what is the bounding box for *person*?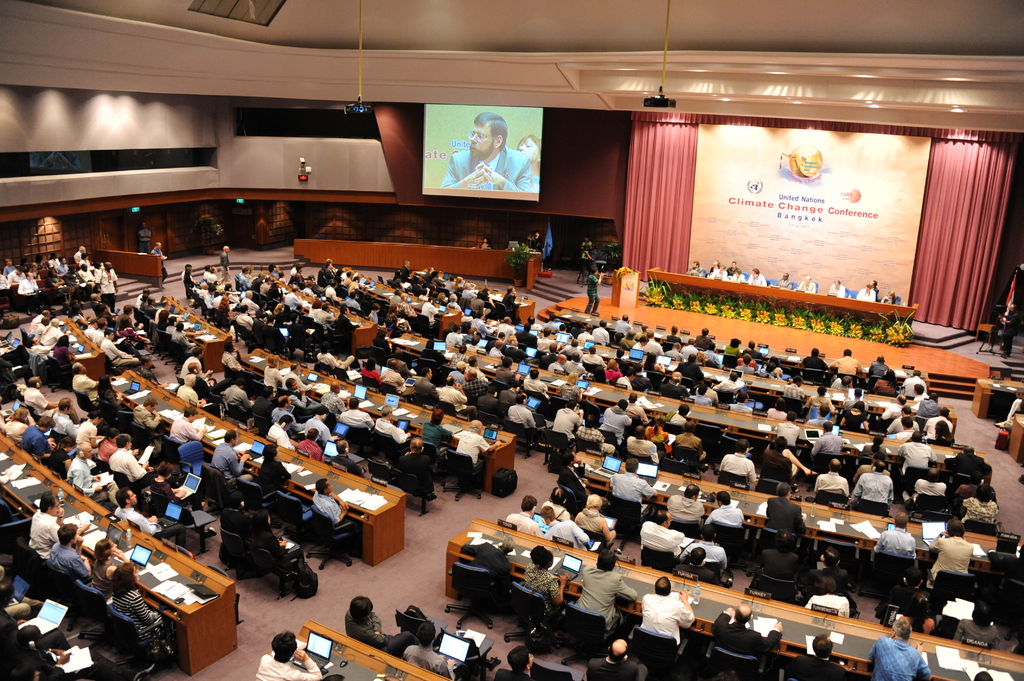
<region>632, 339, 648, 353</region>.
